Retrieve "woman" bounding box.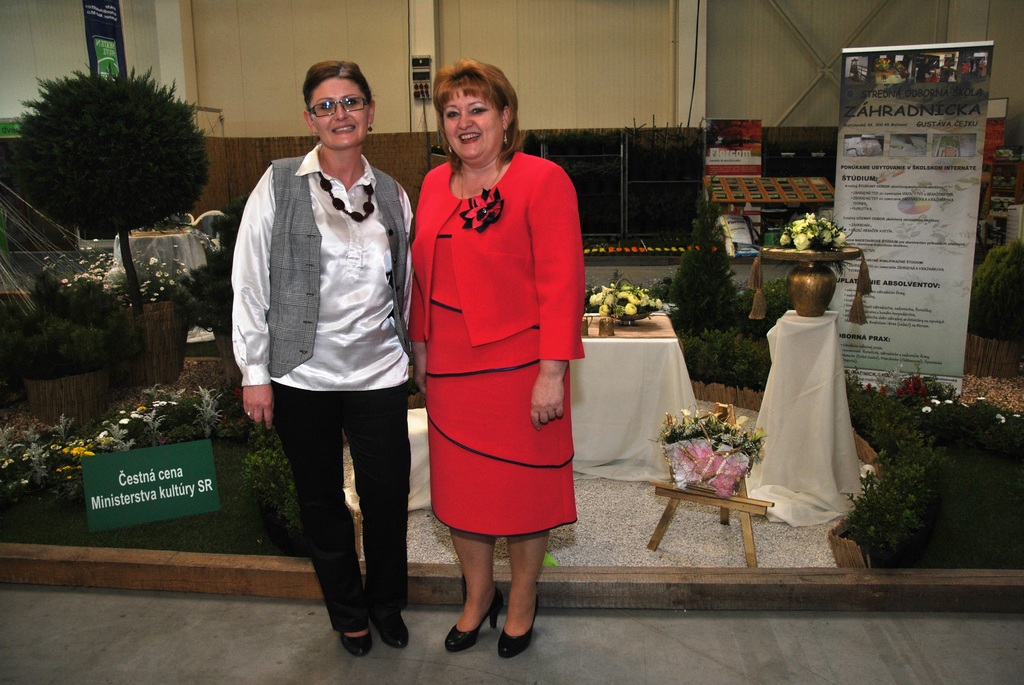
Bounding box: l=230, t=59, r=410, b=662.
